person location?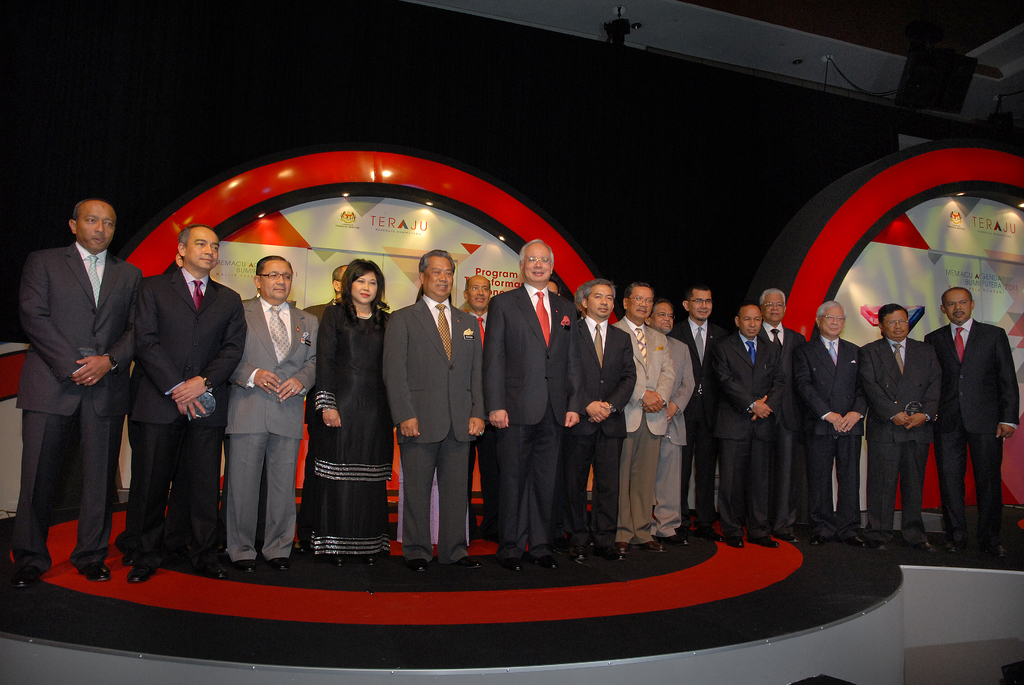
[223,249,320,573]
